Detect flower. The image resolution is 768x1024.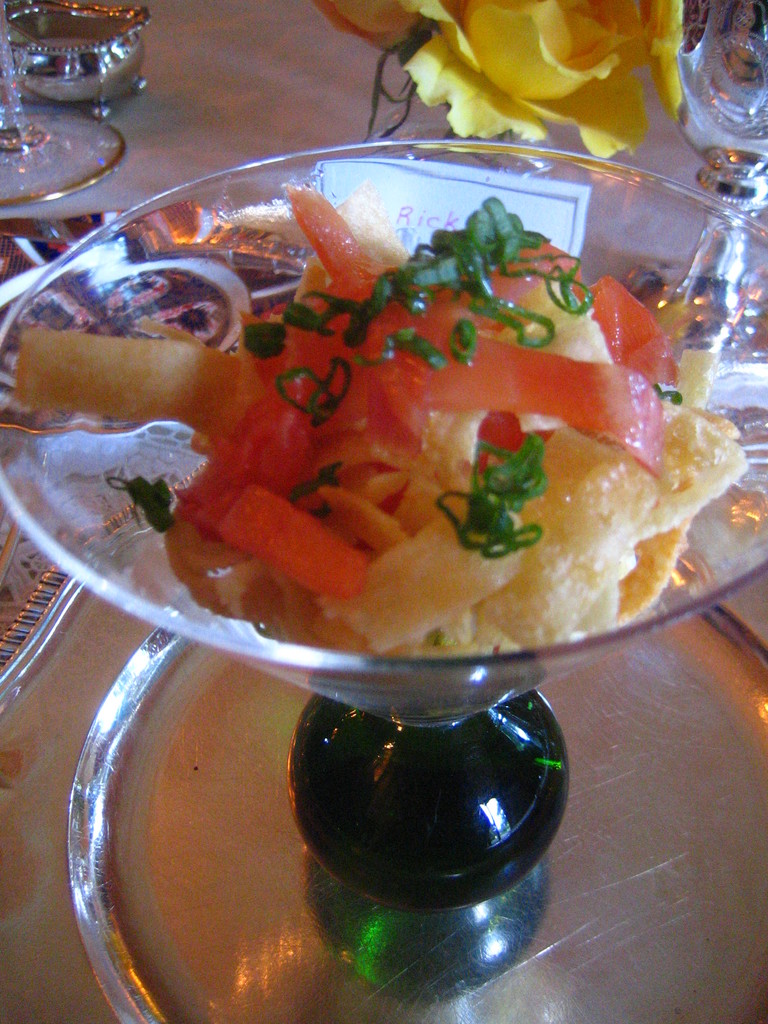
<box>396,0,683,155</box>.
